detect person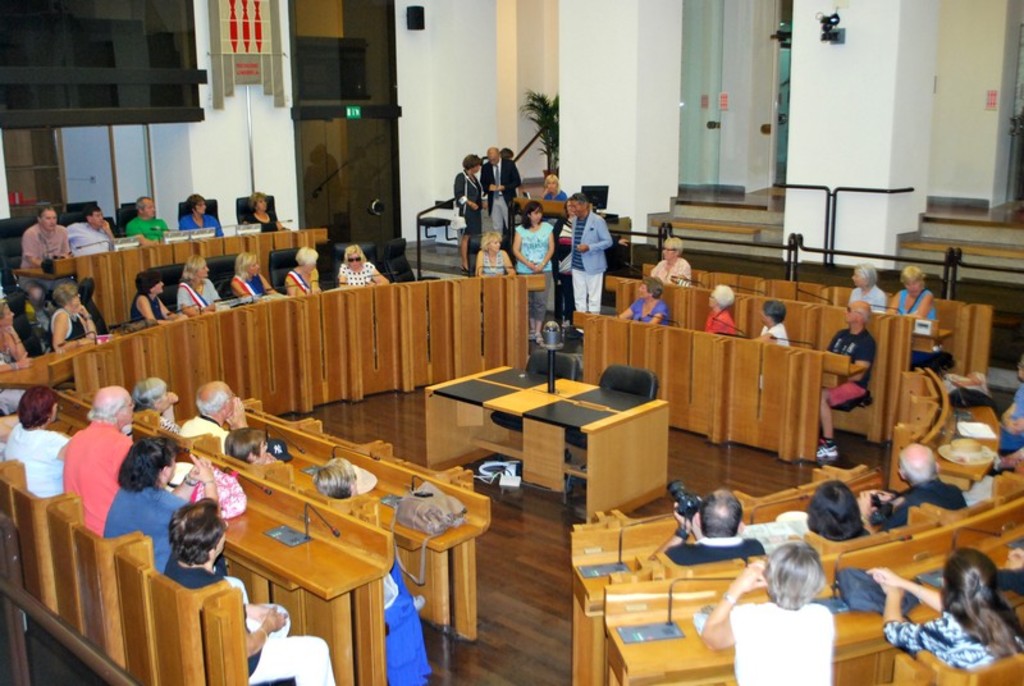
(758,301,787,387)
